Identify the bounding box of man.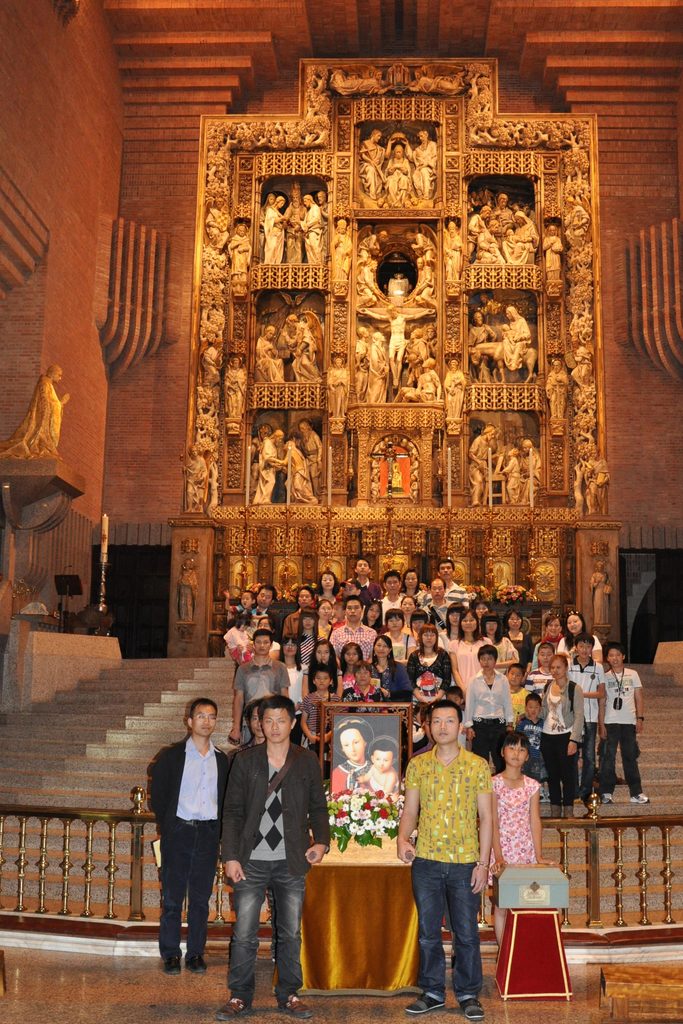
box(407, 128, 439, 198).
